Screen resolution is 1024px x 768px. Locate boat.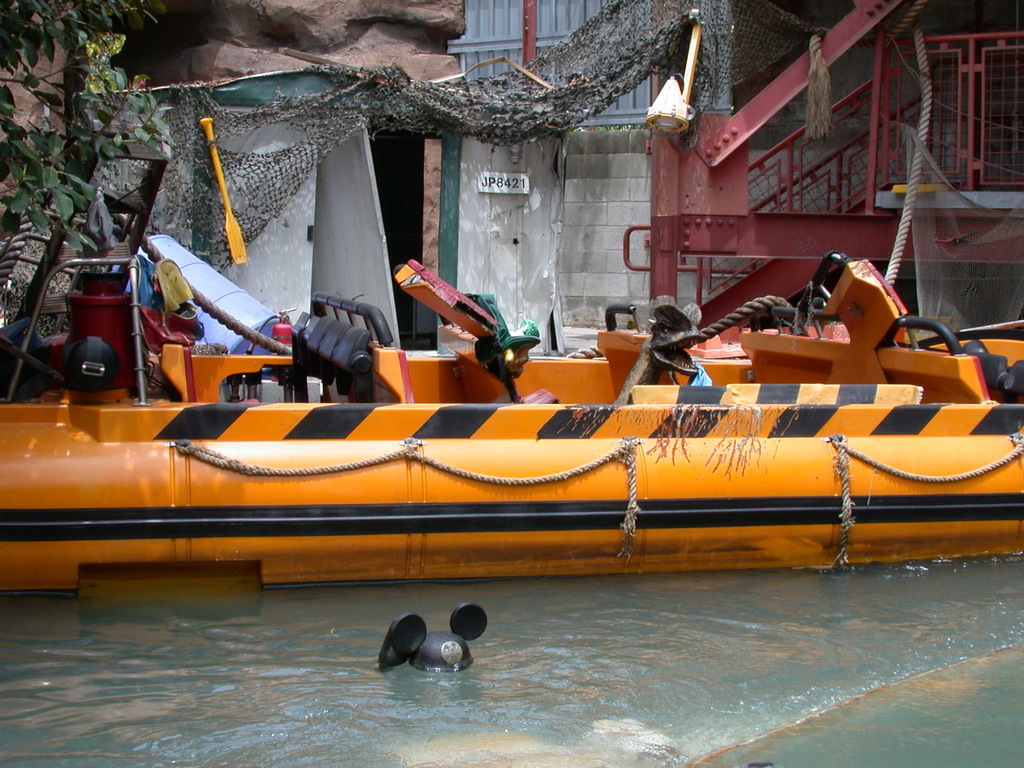
select_region(54, 239, 1023, 610).
